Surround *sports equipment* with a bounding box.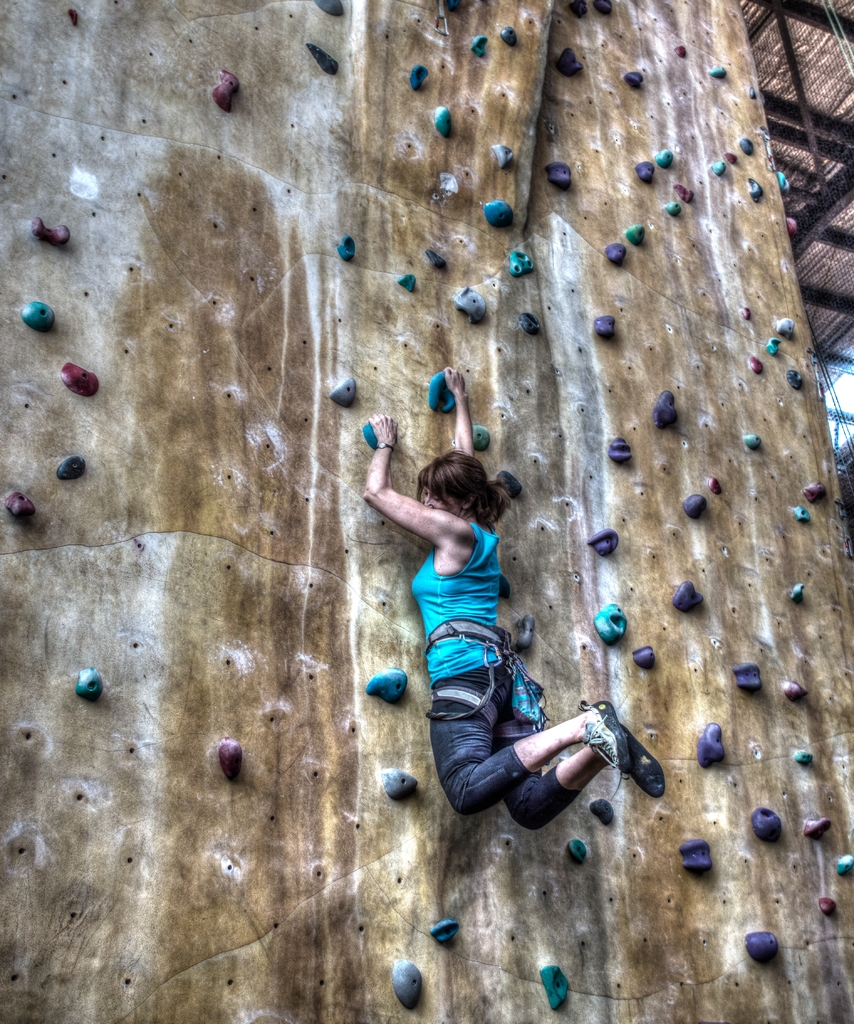
581/698/637/776.
